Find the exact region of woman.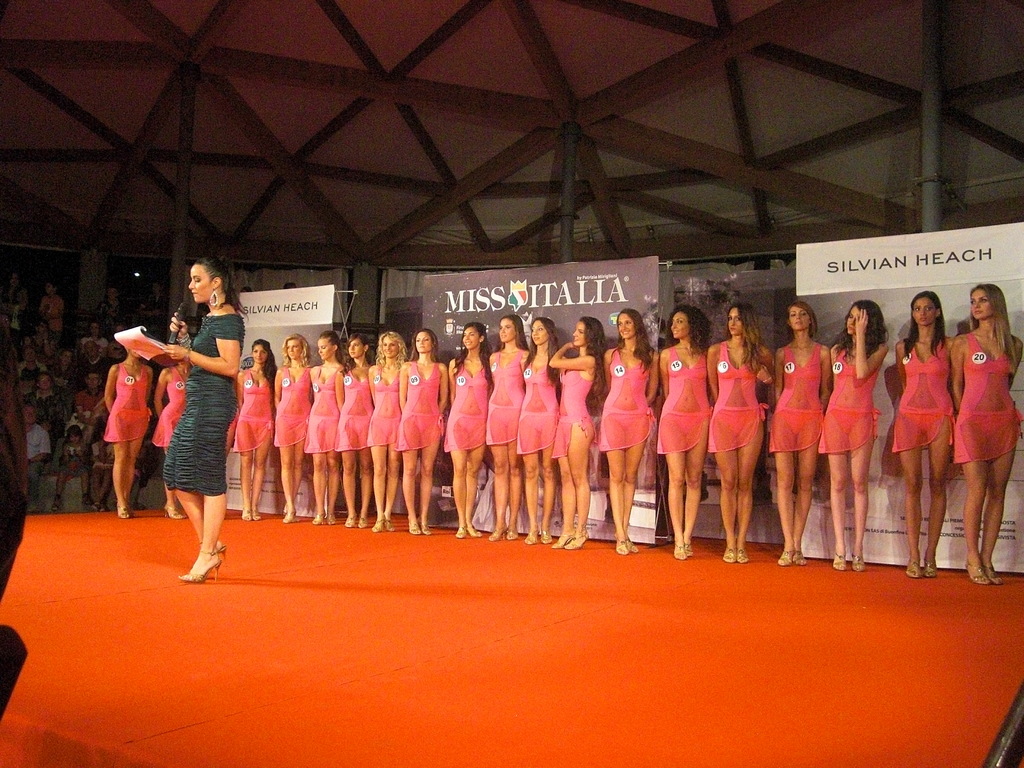
Exact region: x1=276, y1=328, x2=311, y2=524.
